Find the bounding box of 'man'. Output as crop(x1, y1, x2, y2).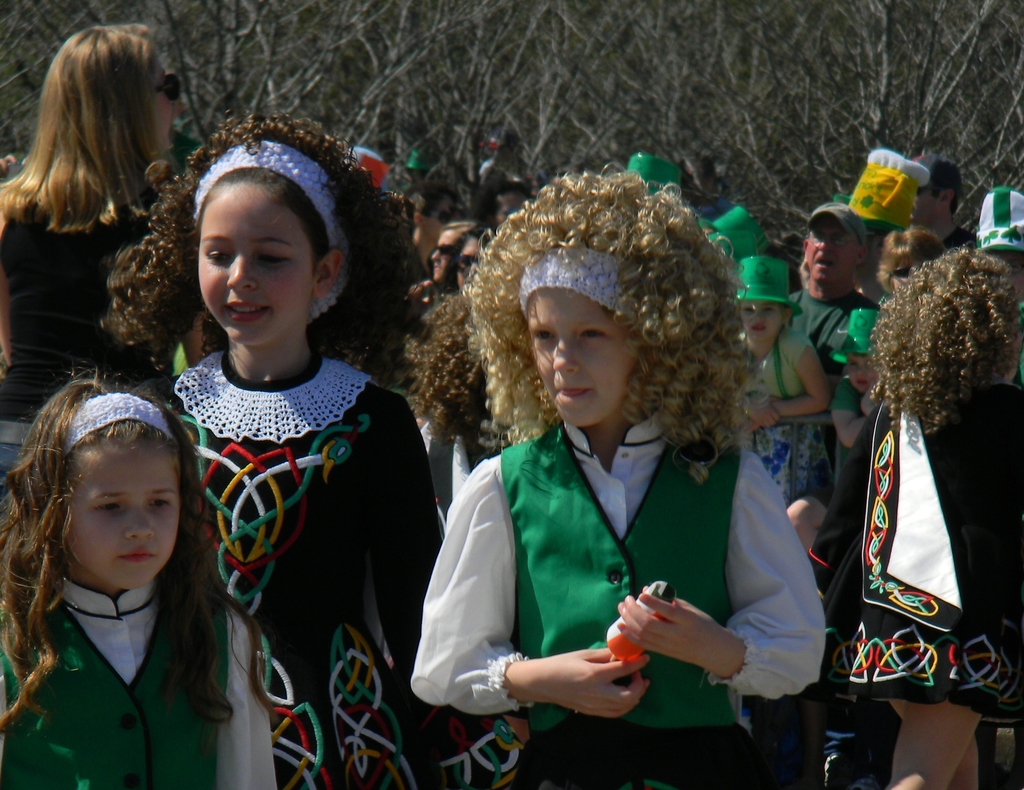
crop(783, 201, 882, 443).
